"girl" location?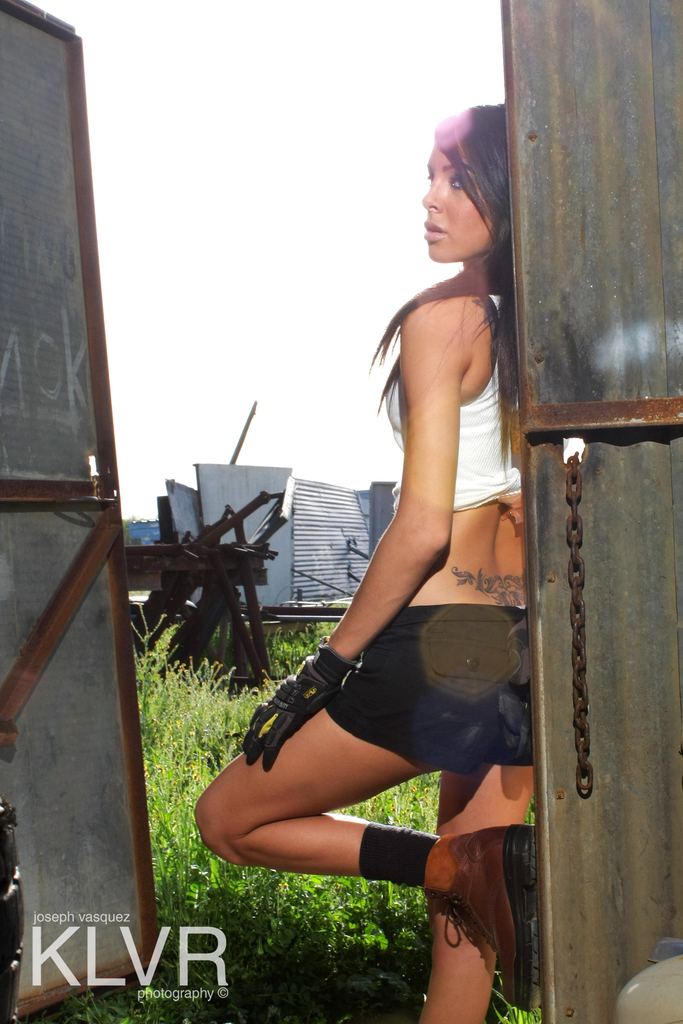
bbox=[184, 102, 548, 1023]
